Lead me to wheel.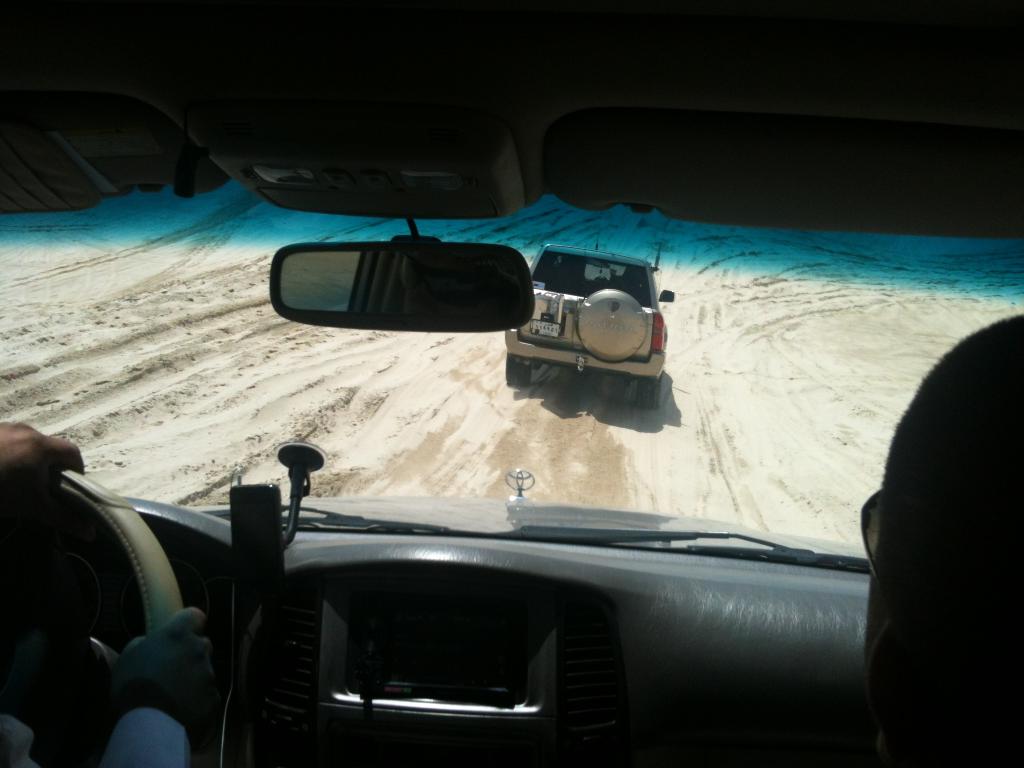
Lead to bbox=(628, 372, 662, 413).
